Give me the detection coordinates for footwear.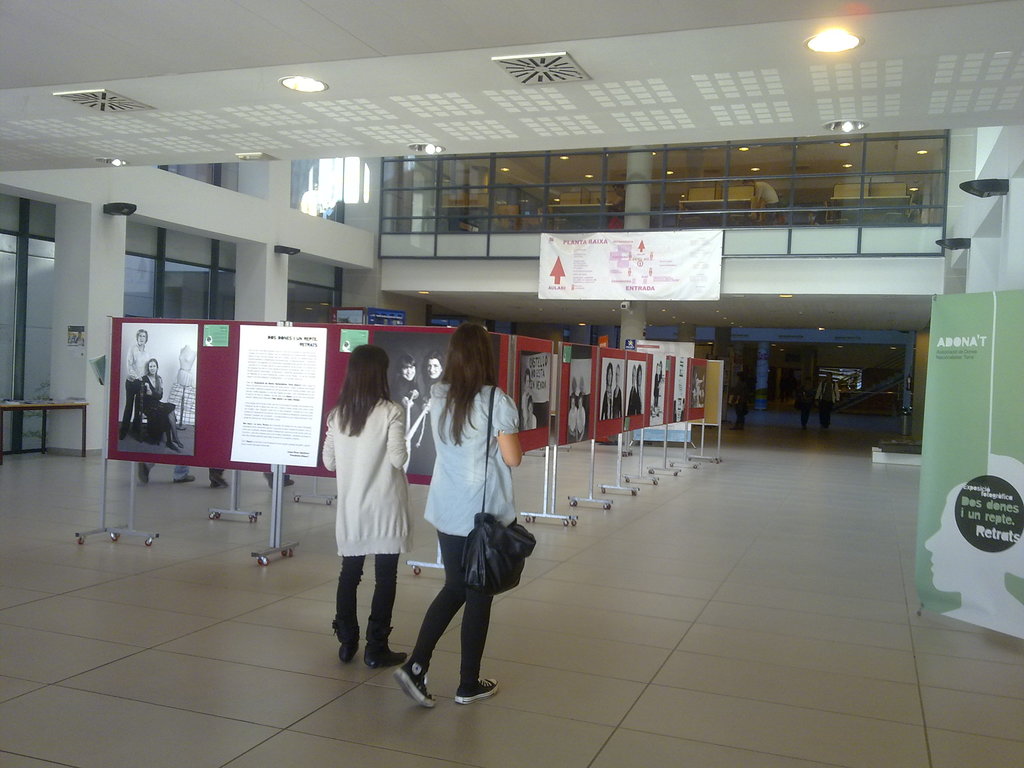
select_region(446, 676, 504, 707).
